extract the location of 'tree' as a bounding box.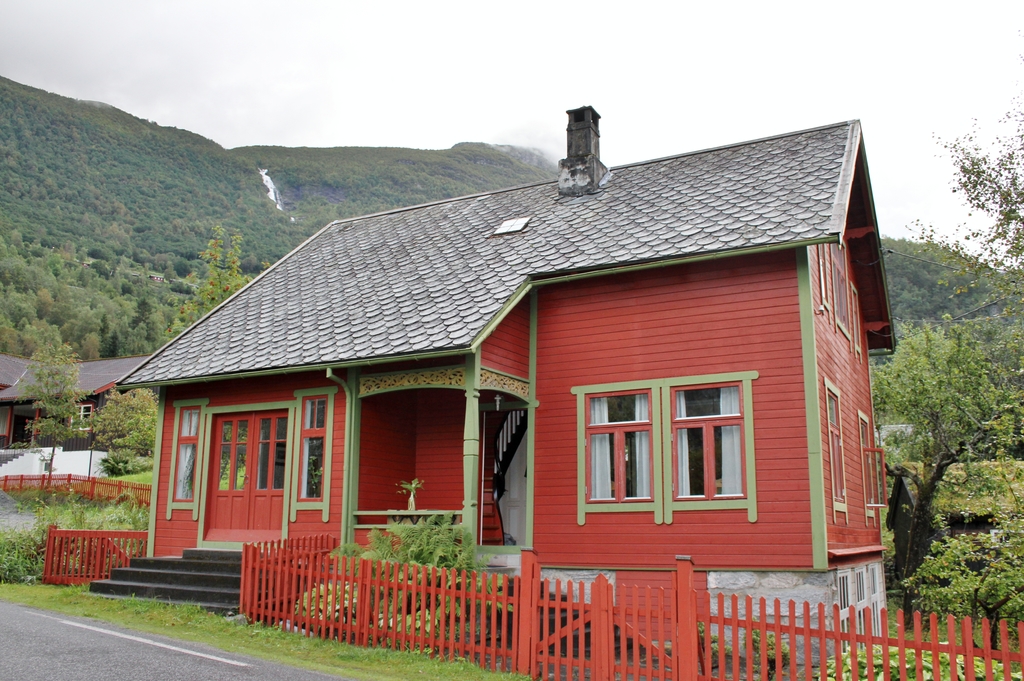
(left=929, top=115, right=1023, bottom=305).
